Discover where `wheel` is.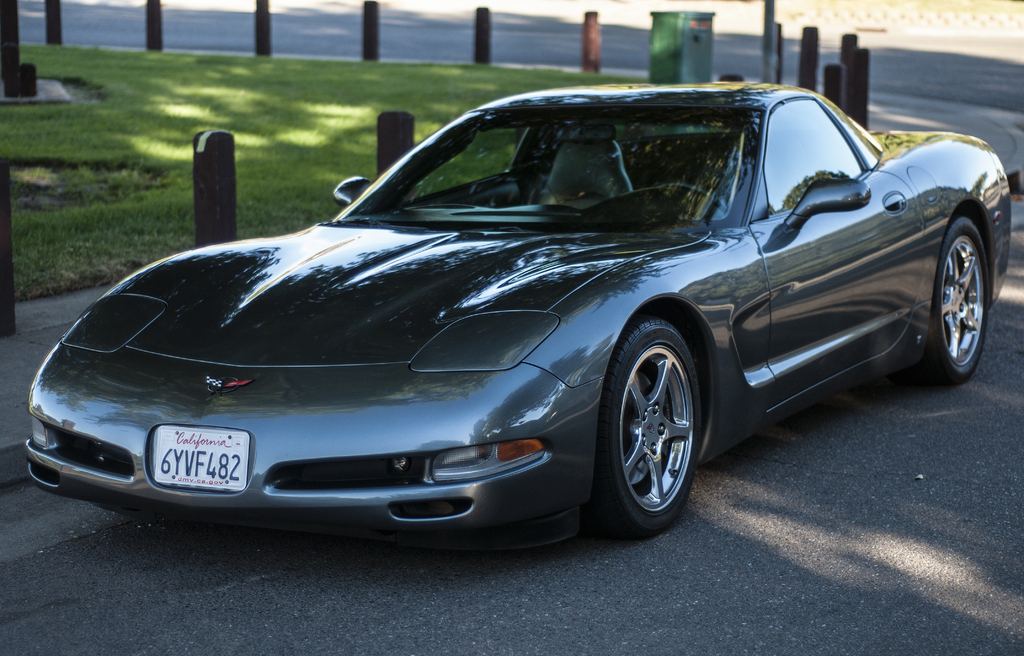
Discovered at box(926, 208, 995, 385).
